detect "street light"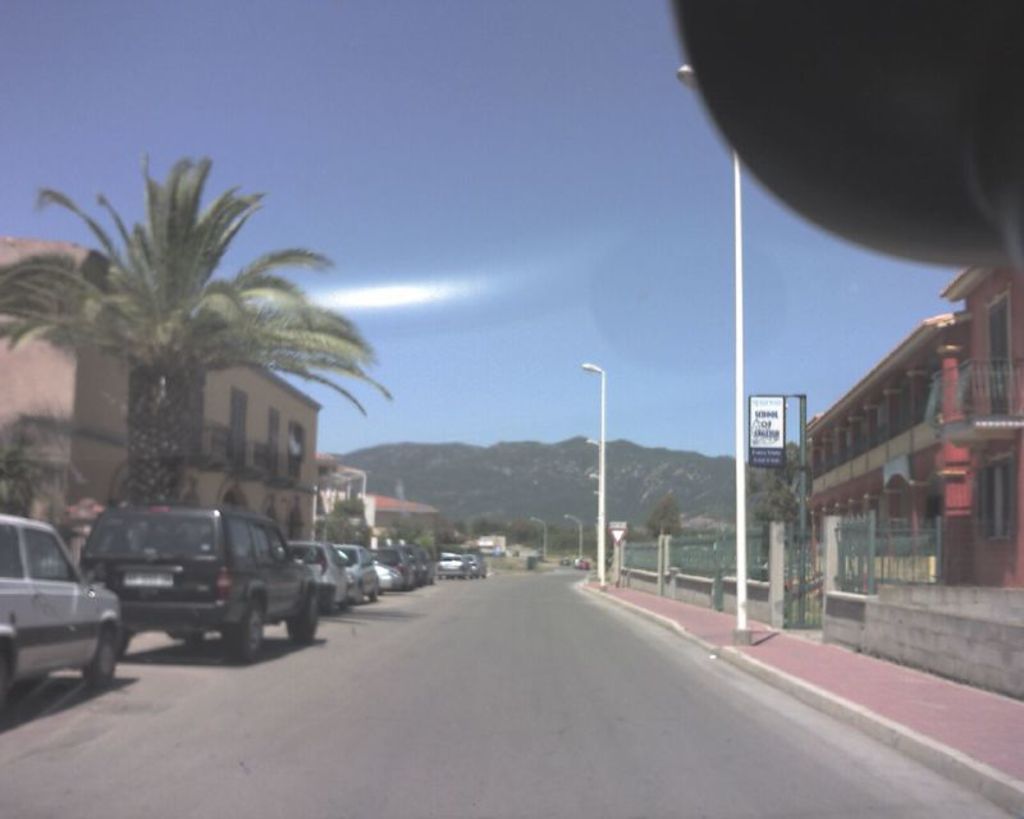
[x1=525, y1=518, x2=552, y2=559]
